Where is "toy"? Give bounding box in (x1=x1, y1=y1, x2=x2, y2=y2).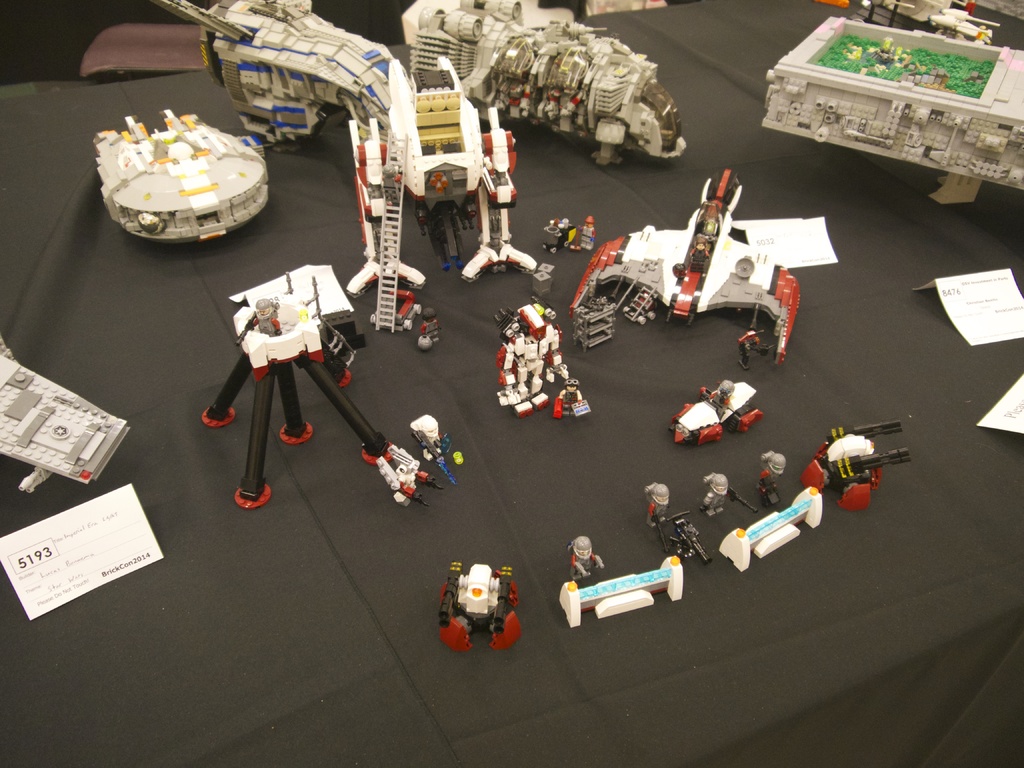
(x1=454, y1=451, x2=461, y2=460).
